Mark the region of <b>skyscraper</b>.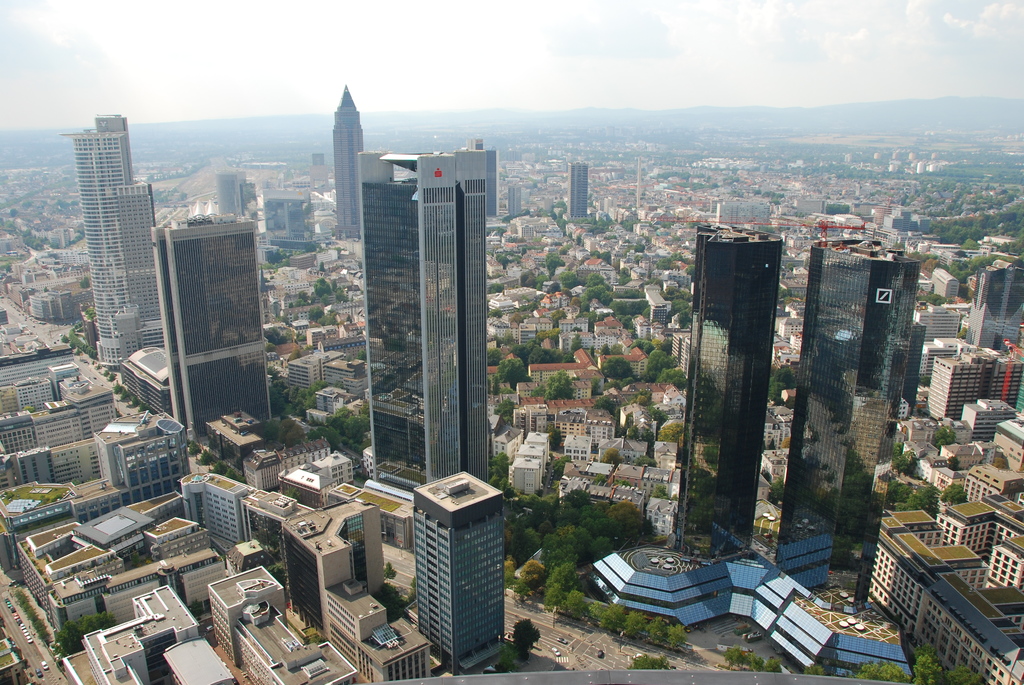
Region: l=361, t=157, r=491, b=484.
